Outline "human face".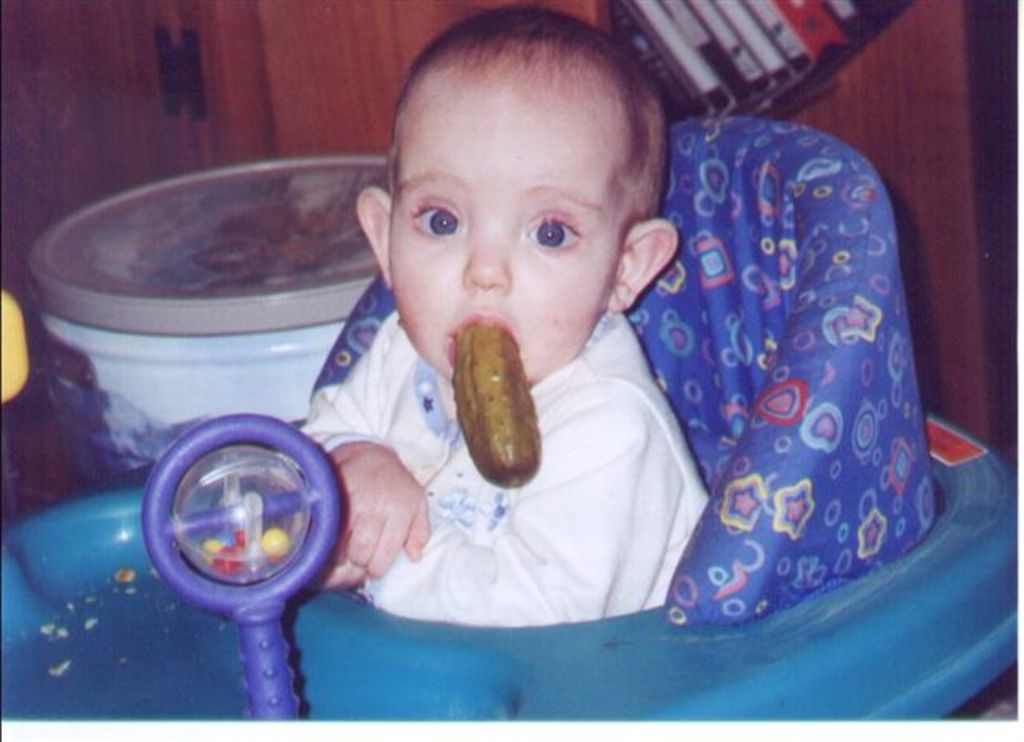
Outline: (389, 70, 629, 376).
